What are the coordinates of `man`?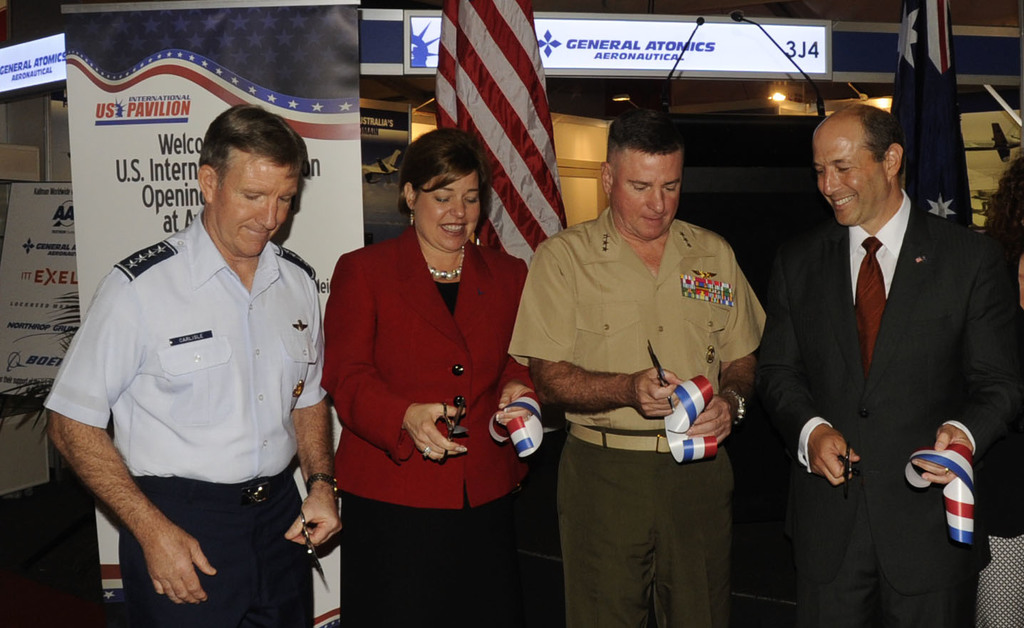
{"left": 511, "top": 101, "right": 768, "bottom": 627}.
